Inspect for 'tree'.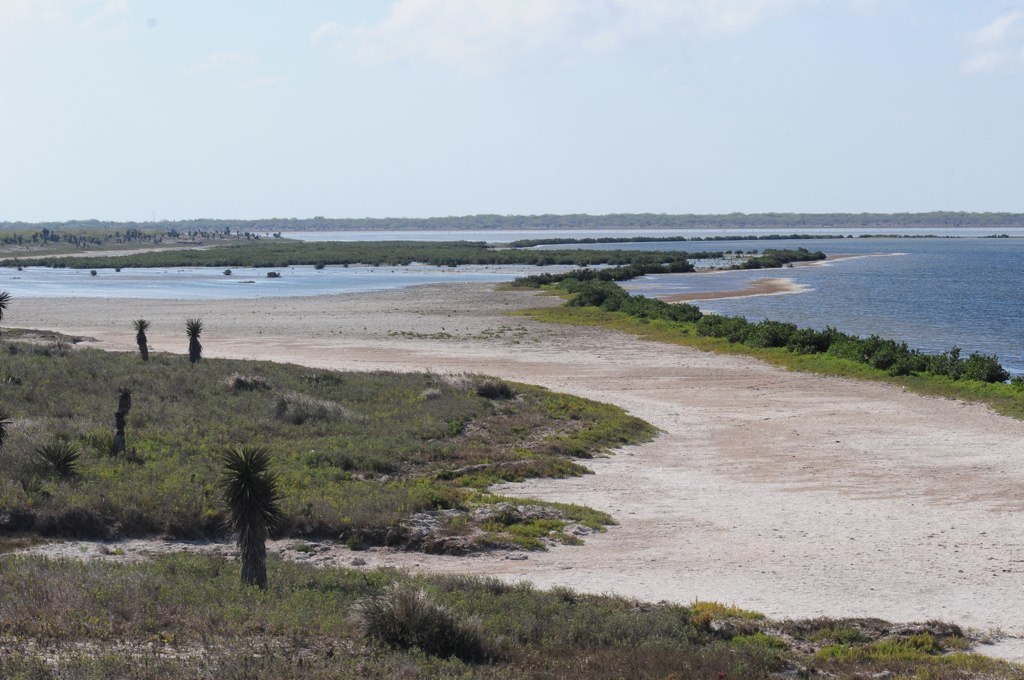
Inspection: bbox(199, 444, 280, 550).
